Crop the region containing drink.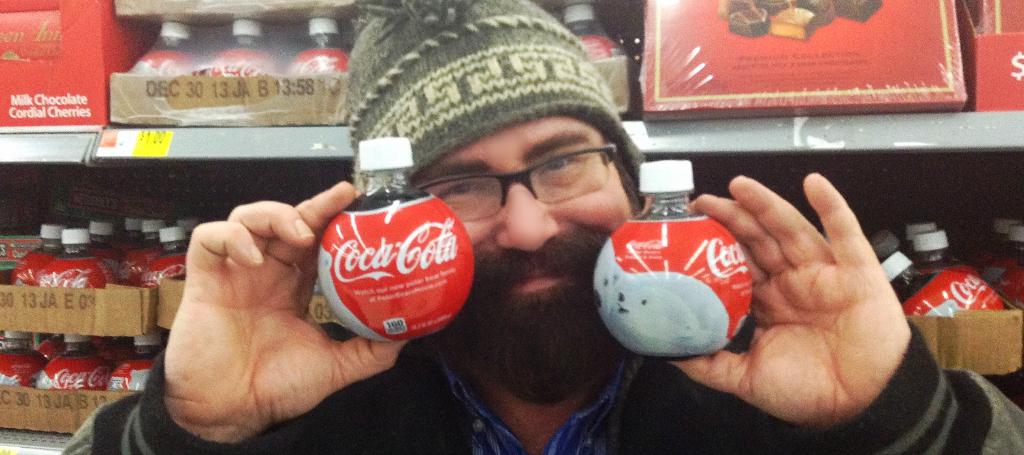
Crop region: BBox(109, 333, 165, 389).
